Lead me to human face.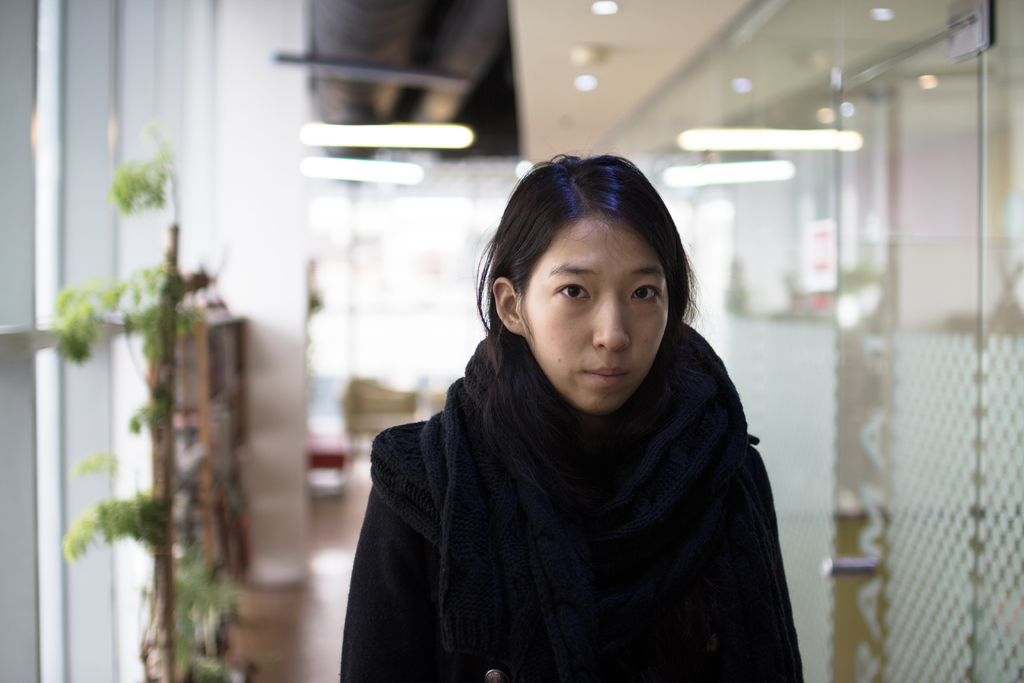
Lead to box(528, 224, 669, 413).
